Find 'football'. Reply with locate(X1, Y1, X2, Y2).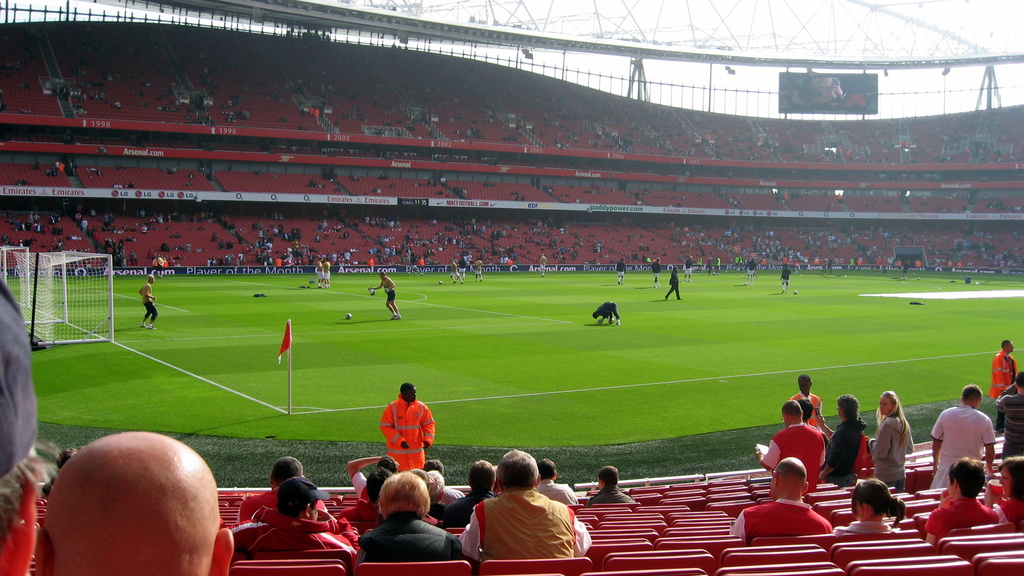
locate(790, 287, 802, 298).
